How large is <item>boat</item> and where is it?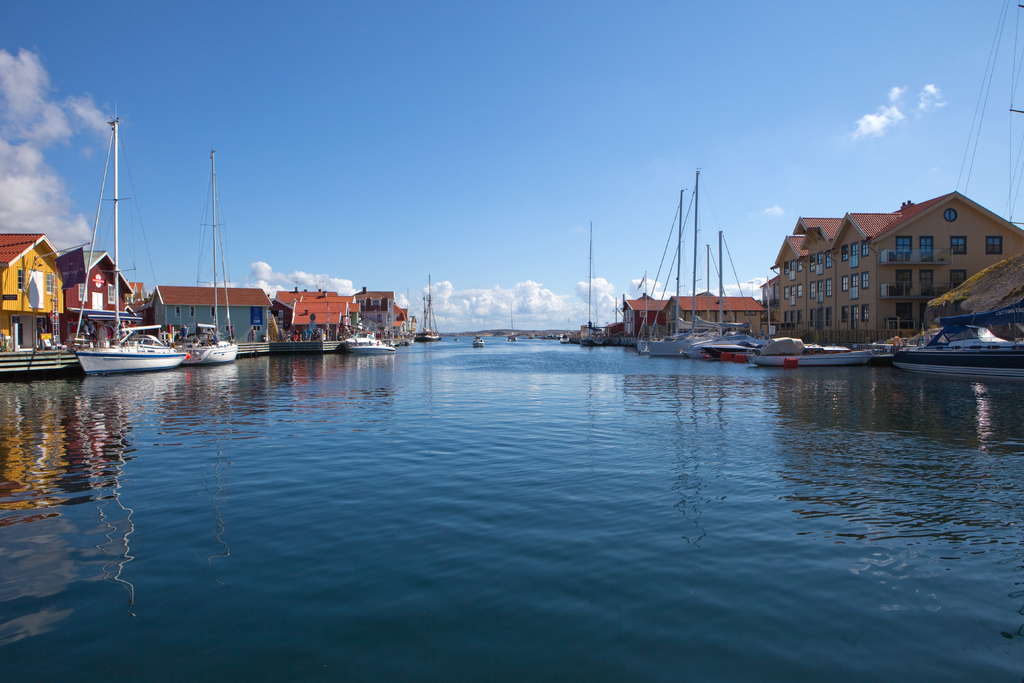
Bounding box: (x1=420, y1=275, x2=442, y2=342).
